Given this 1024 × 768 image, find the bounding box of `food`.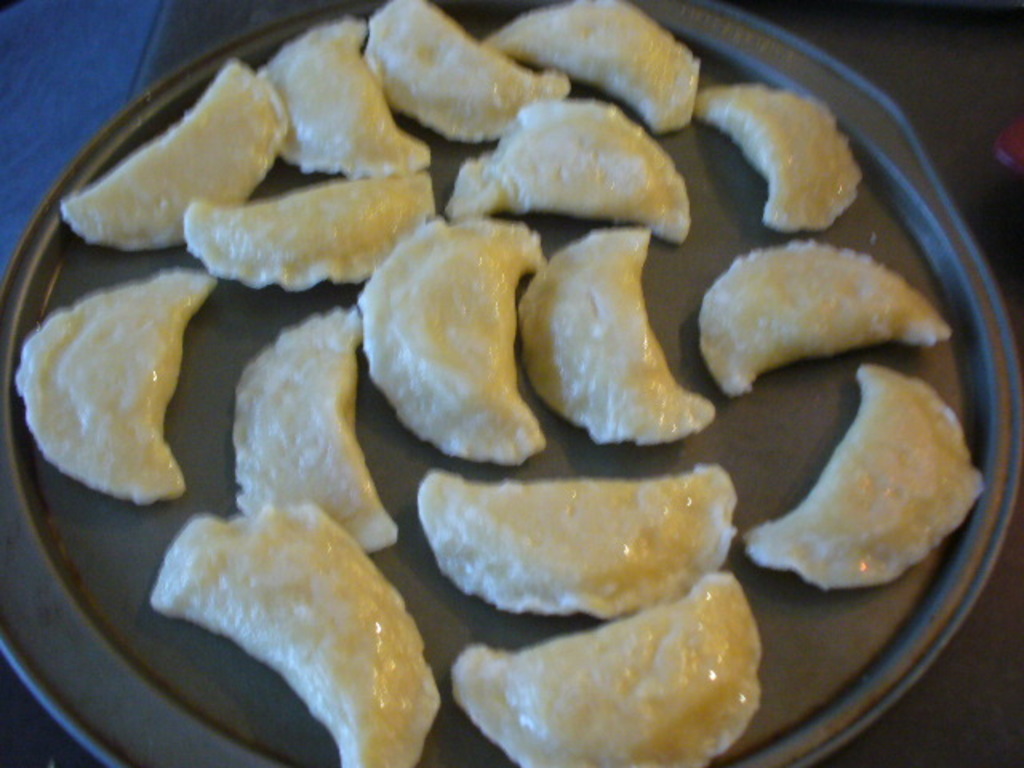
bbox(414, 467, 739, 619).
